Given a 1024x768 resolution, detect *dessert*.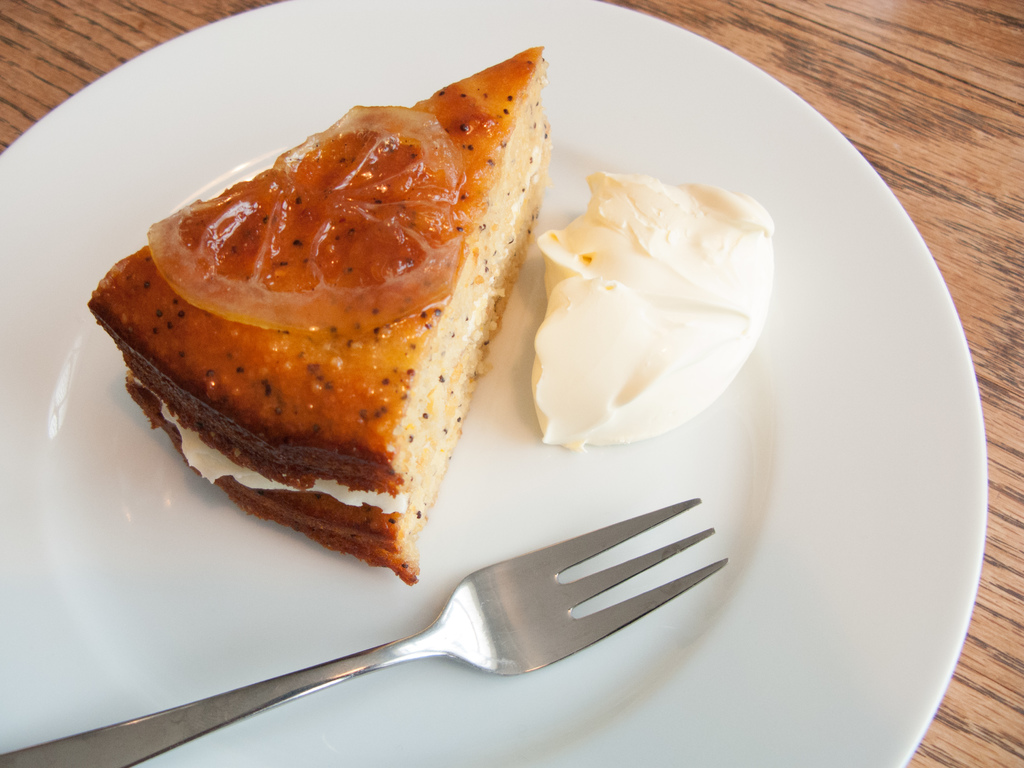
[538, 168, 779, 441].
